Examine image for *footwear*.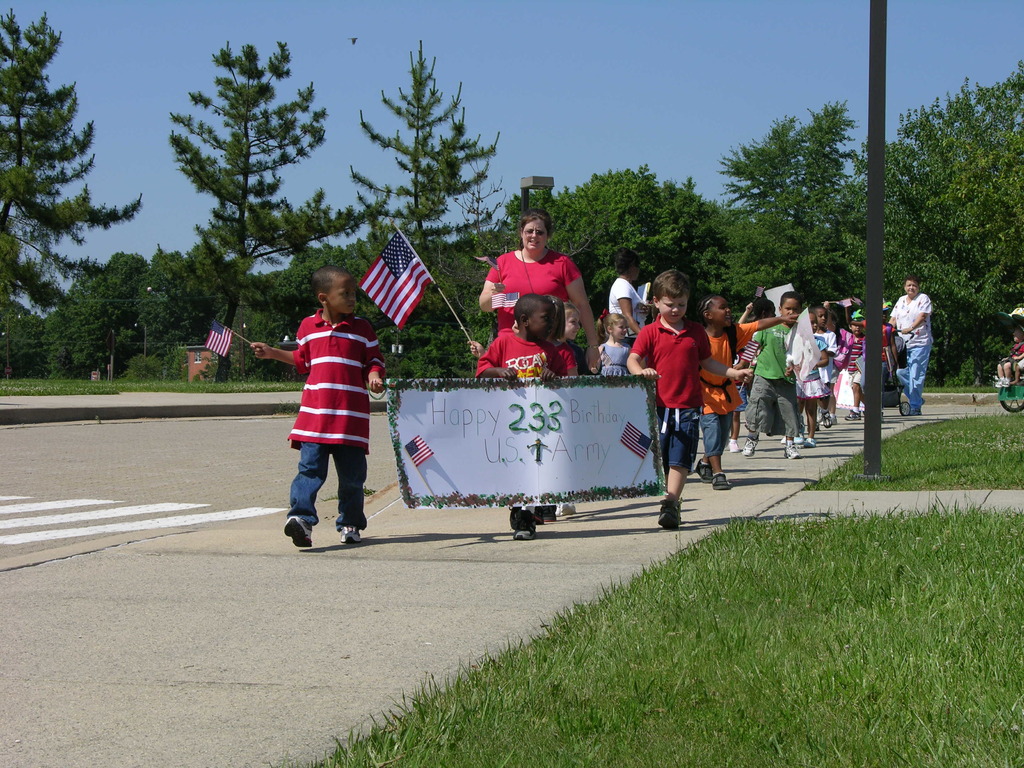
Examination result: 781 436 800 459.
